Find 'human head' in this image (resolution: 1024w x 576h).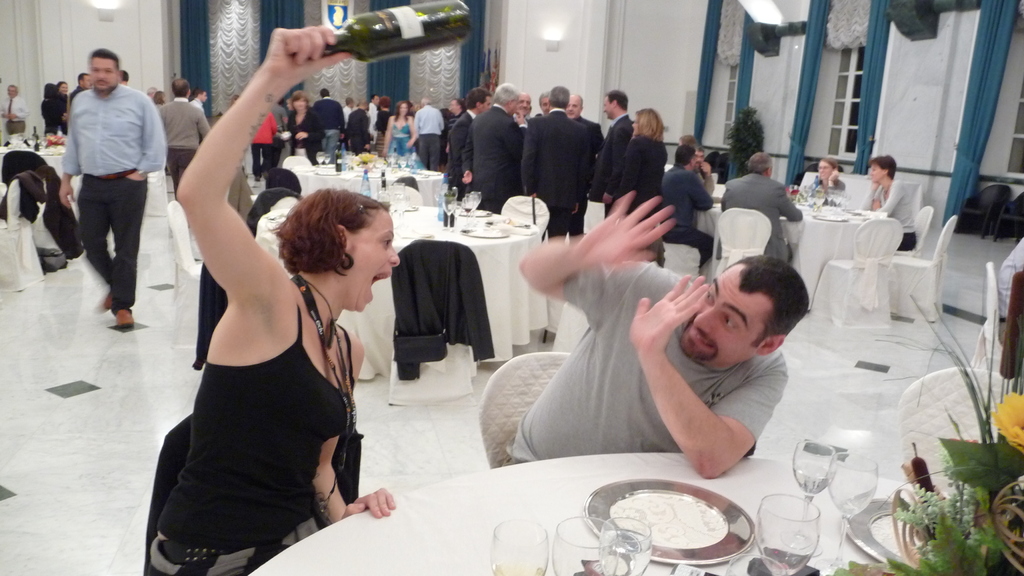
(359, 102, 367, 110).
